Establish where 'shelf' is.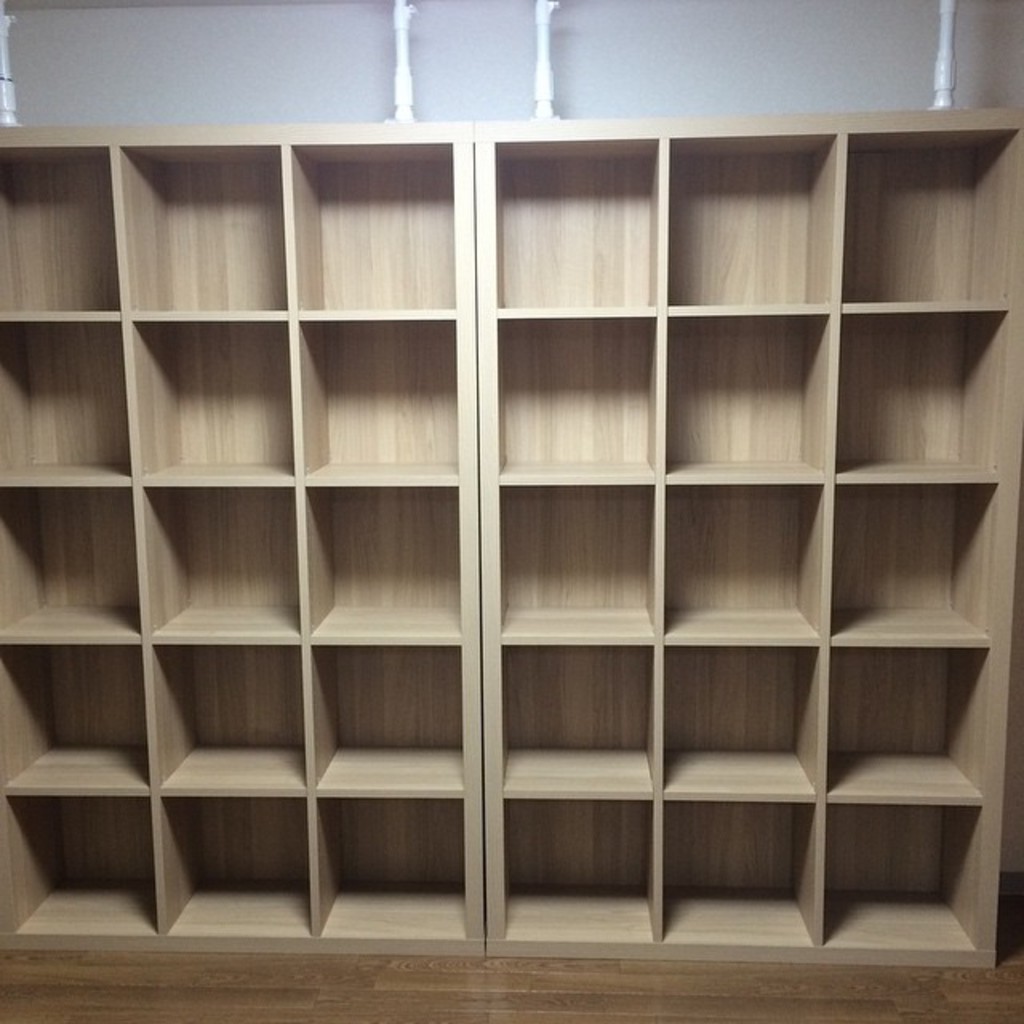
Established at 822 792 1013 965.
